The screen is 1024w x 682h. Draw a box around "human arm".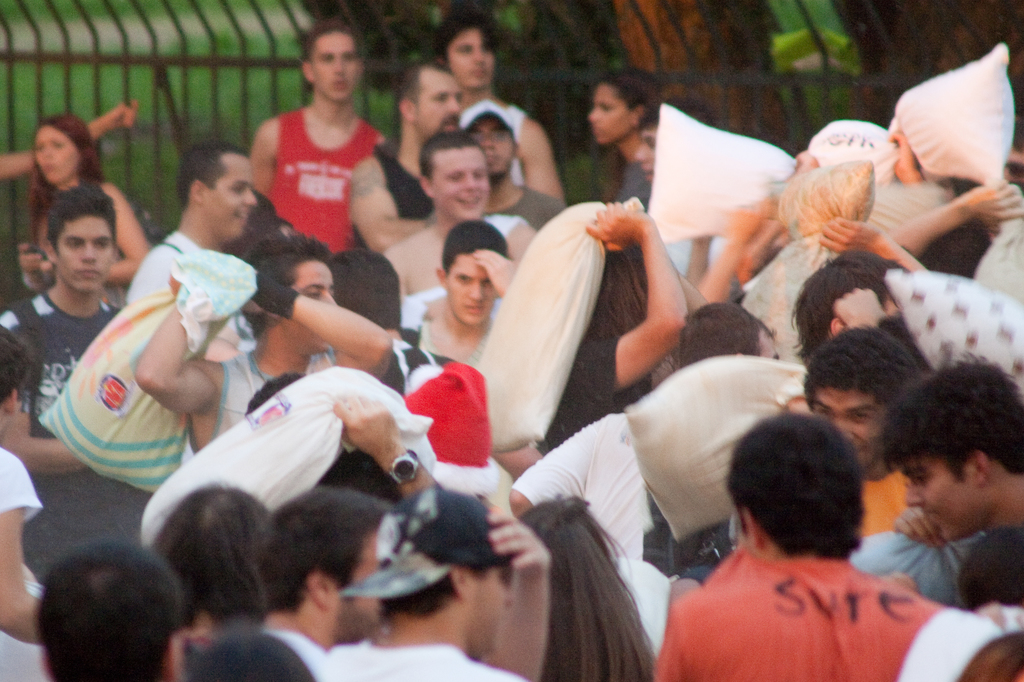
[x1=465, y1=524, x2=548, y2=681].
